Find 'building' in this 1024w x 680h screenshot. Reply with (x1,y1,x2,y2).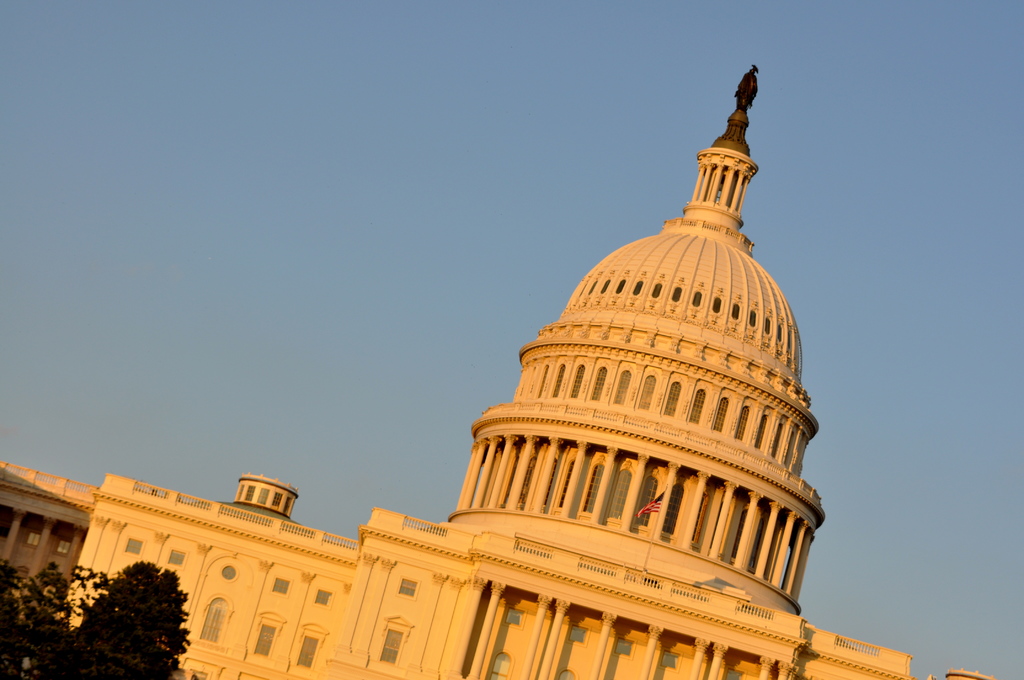
(0,64,998,679).
